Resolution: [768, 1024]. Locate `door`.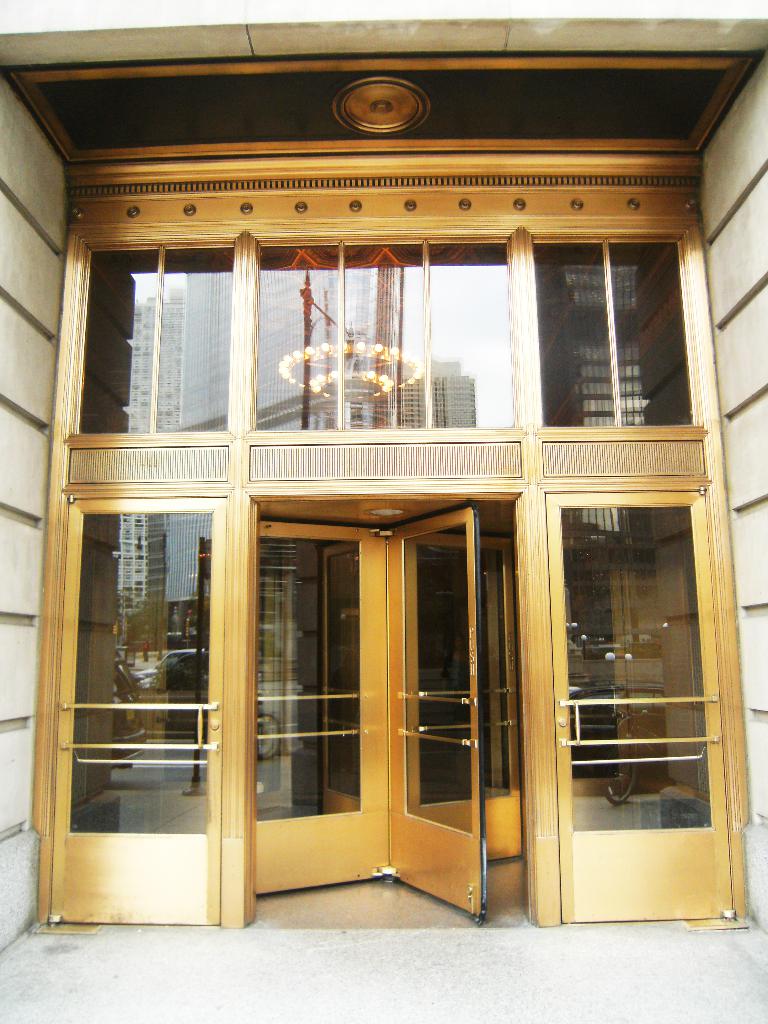
box(383, 501, 495, 918).
